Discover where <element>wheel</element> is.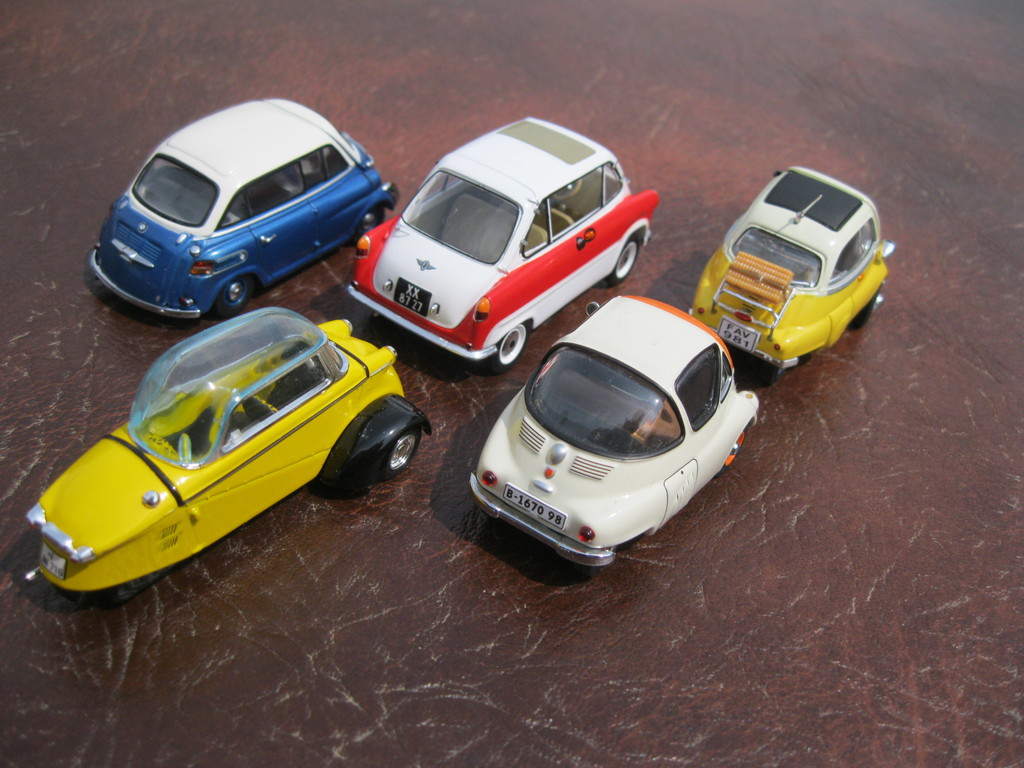
Discovered at x1=852 y1=284 x2=883 y2=328.
